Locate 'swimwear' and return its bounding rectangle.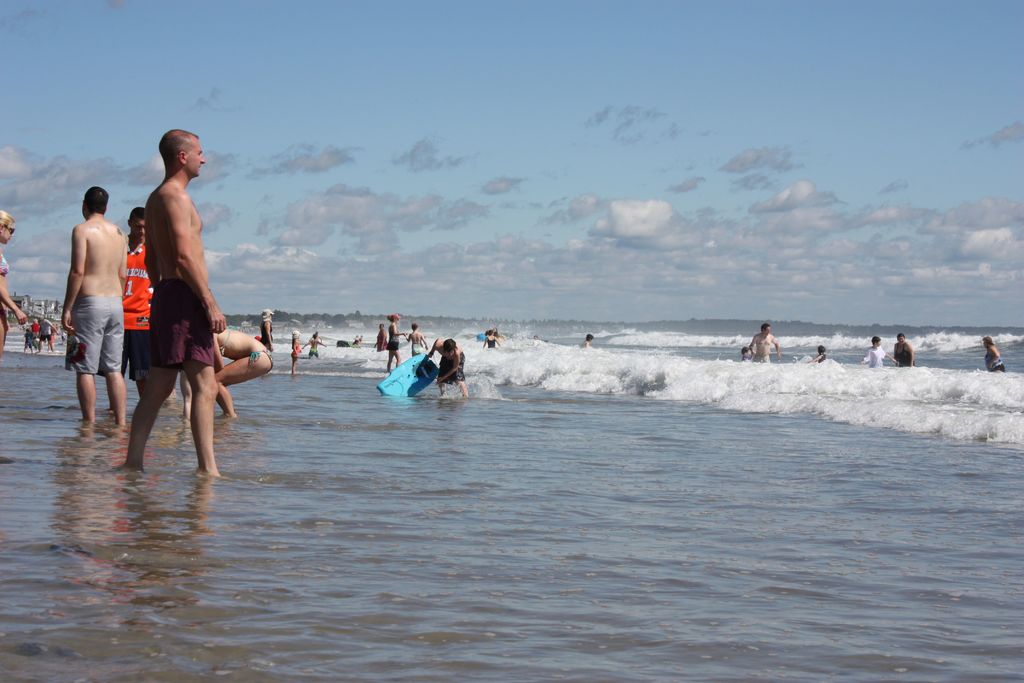
crop(287, 344, 300, 359).
